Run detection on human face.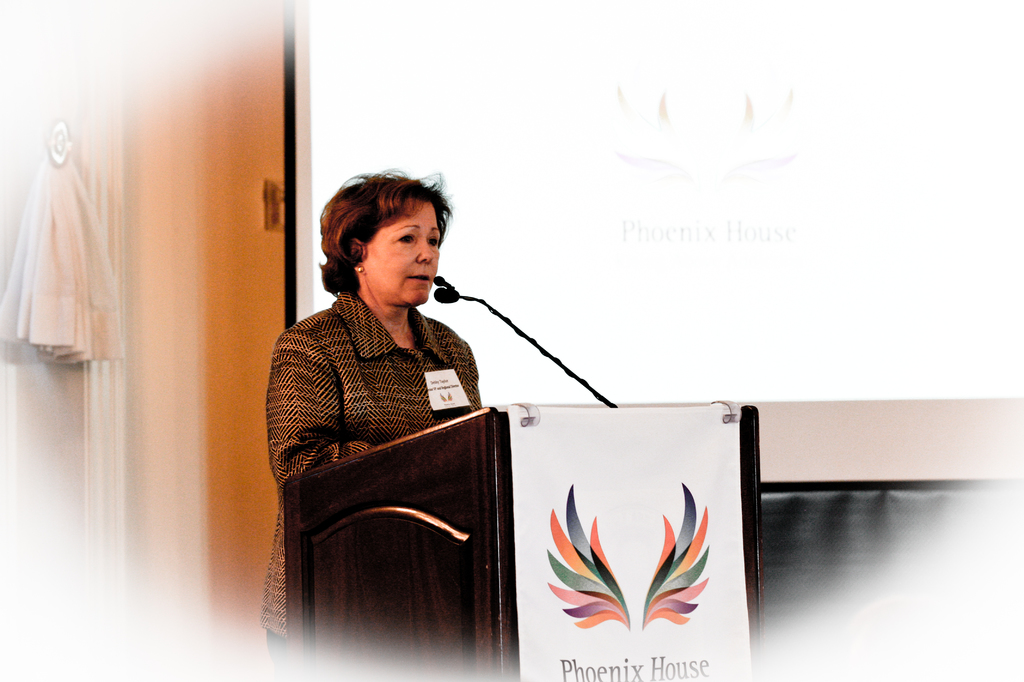
Result: (360, 198, 440, 303).
